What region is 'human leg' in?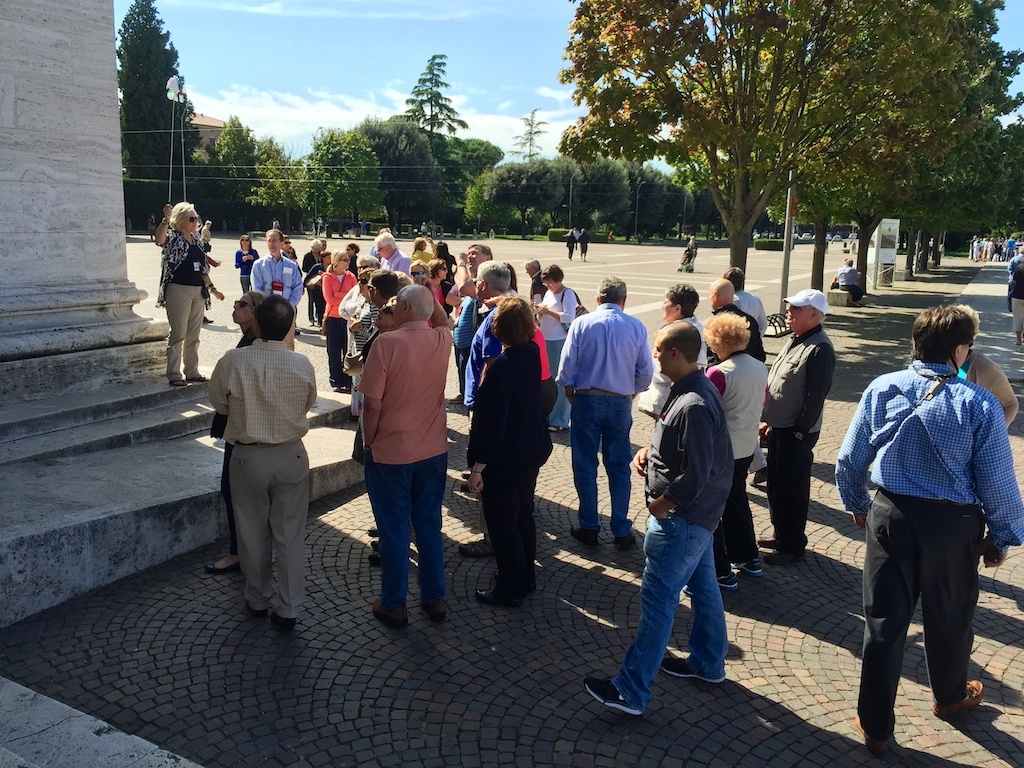
box(415, 462, 453, 626).
